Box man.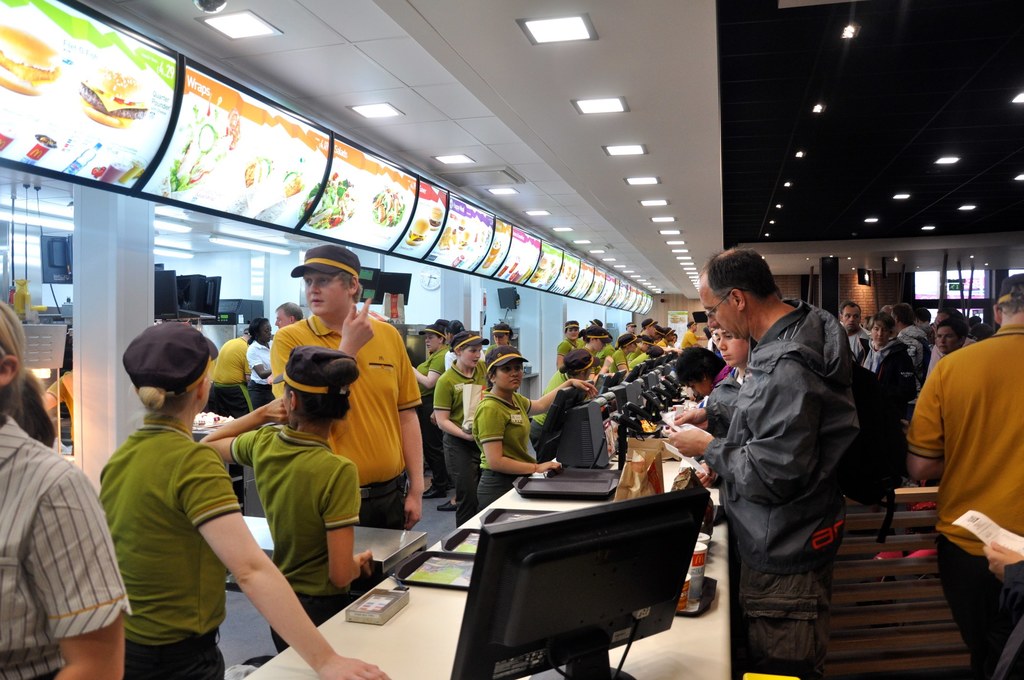
670:243:858:679.
